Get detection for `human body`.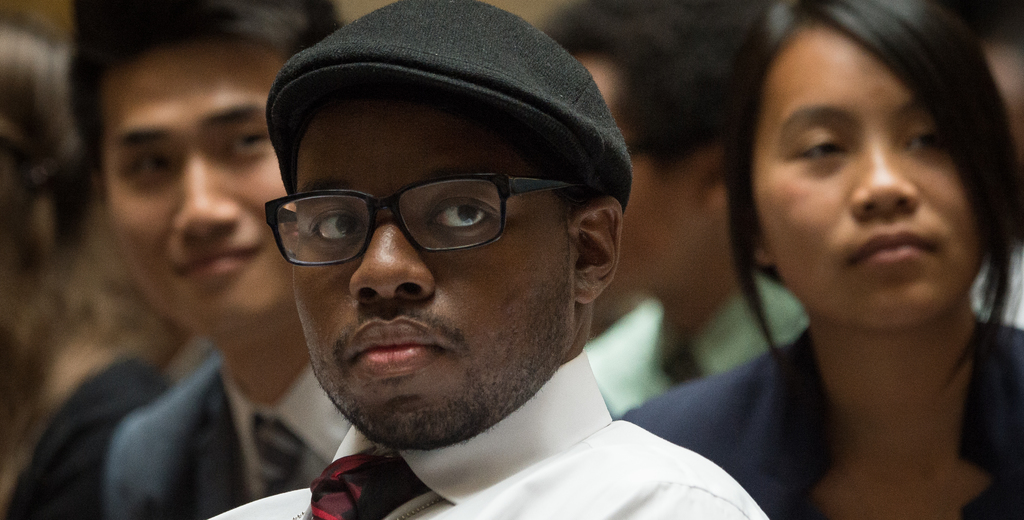
Detection: detection(620, 324, 1023, 519).
